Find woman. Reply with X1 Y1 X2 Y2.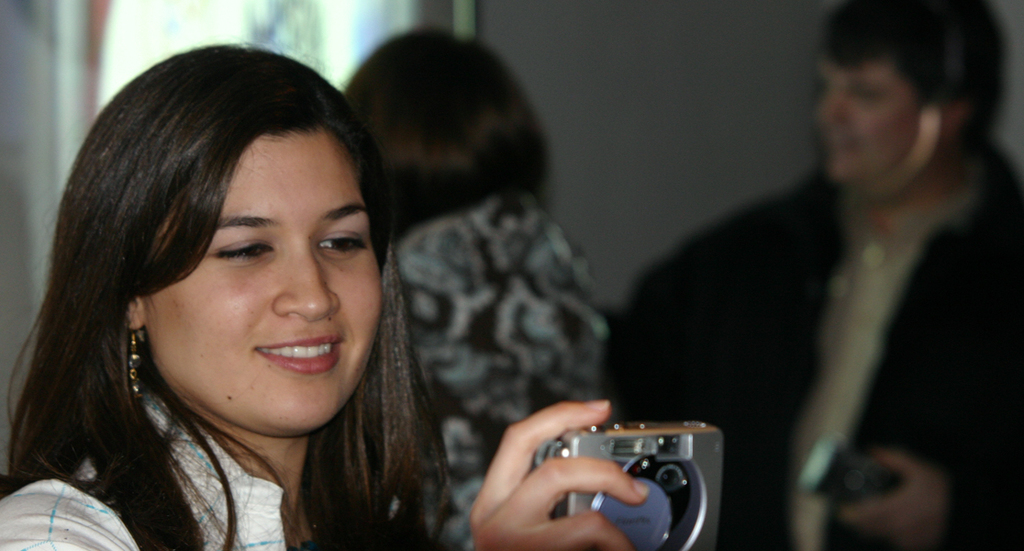
336 30 609 550.
